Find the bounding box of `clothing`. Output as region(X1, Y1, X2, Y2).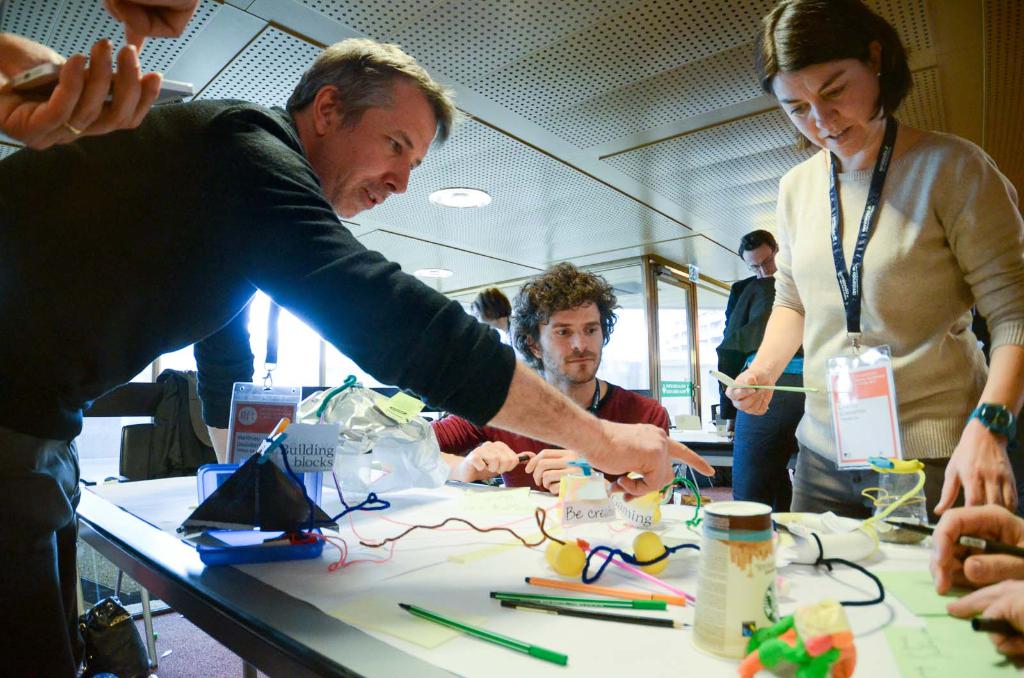
region(435, 380, 675, 494).
